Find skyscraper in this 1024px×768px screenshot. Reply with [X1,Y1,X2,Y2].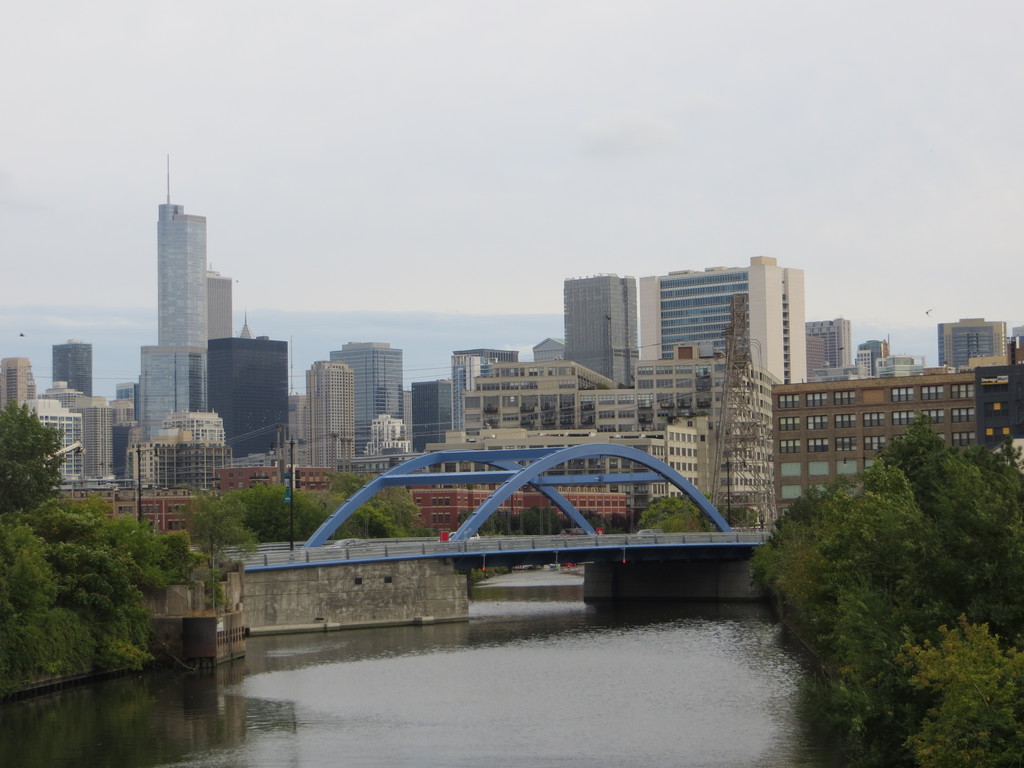
[49,336,92,400].
